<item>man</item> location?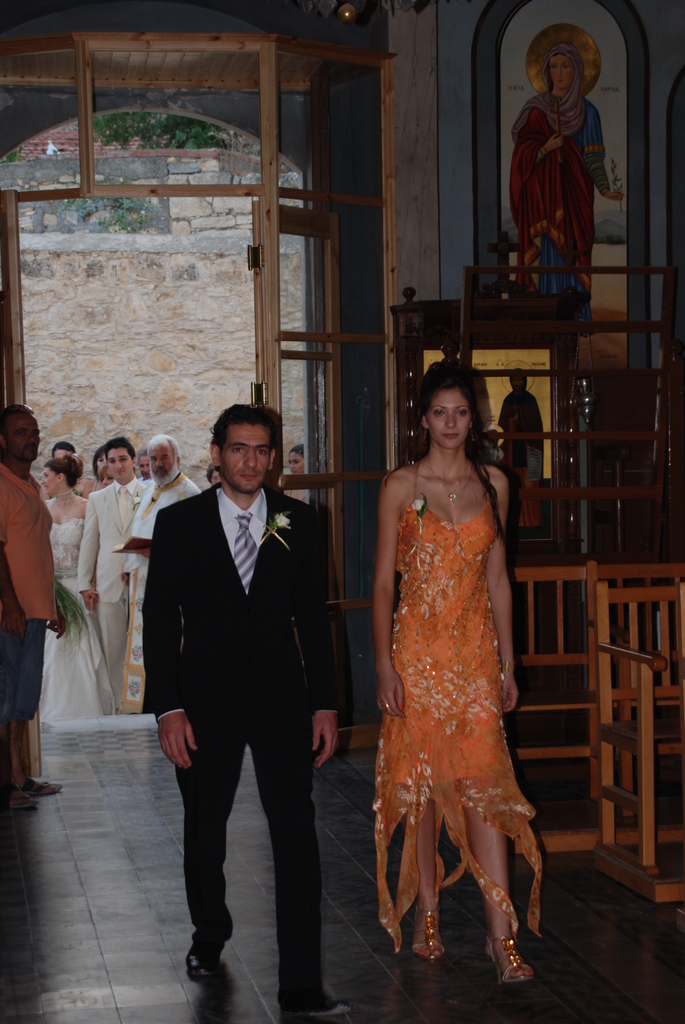
bbox(82, 437, 151, 701)
